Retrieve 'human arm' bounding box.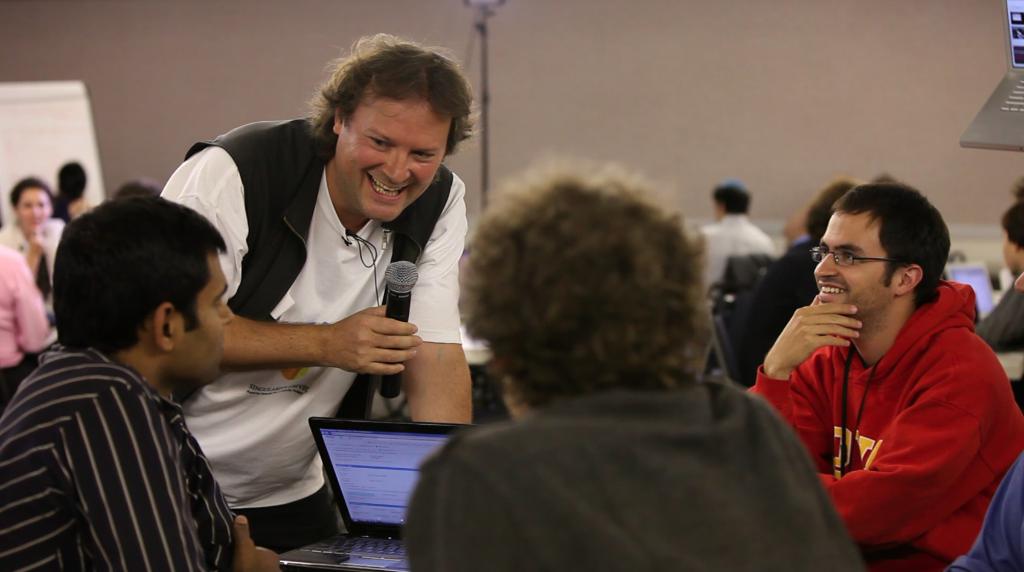
Bounding box: bbox=(159, 147, 420, 377).
